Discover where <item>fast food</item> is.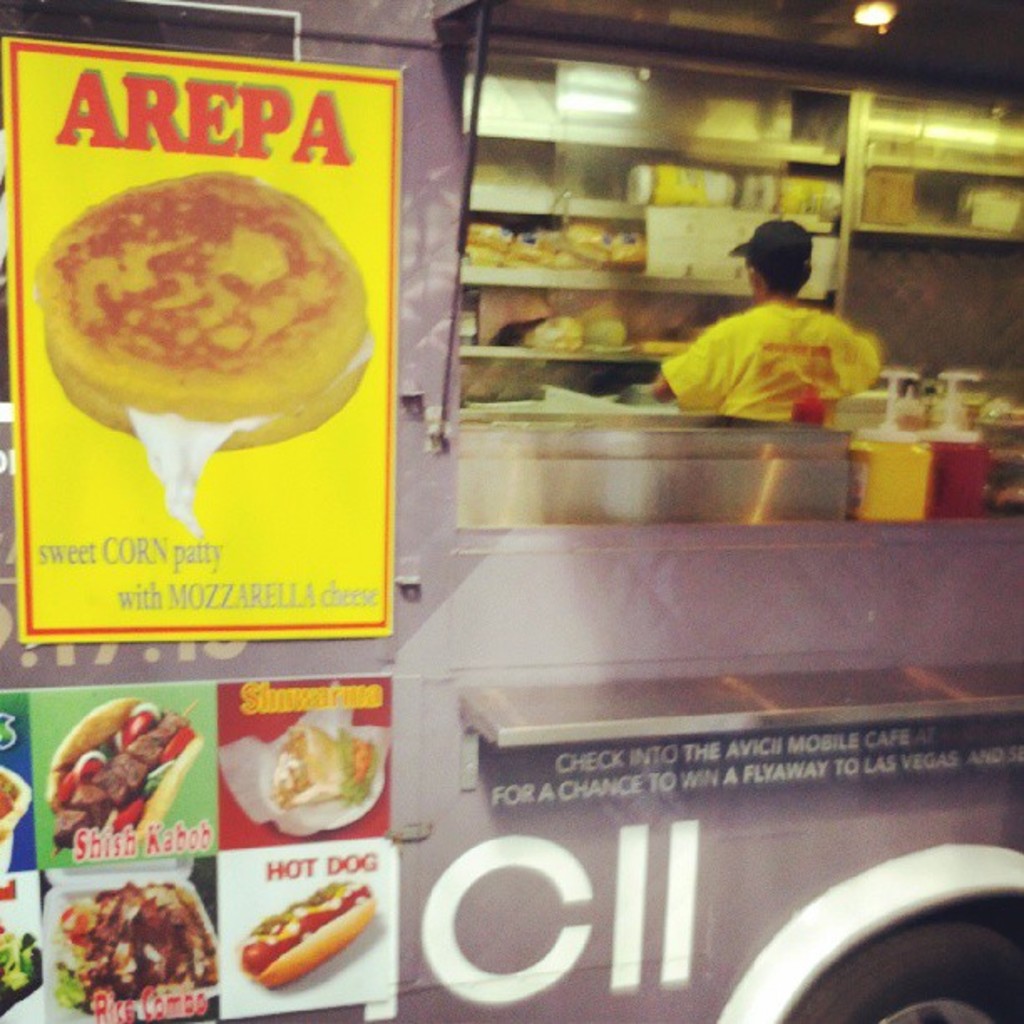
Discovered at (52,885,214,1011).
